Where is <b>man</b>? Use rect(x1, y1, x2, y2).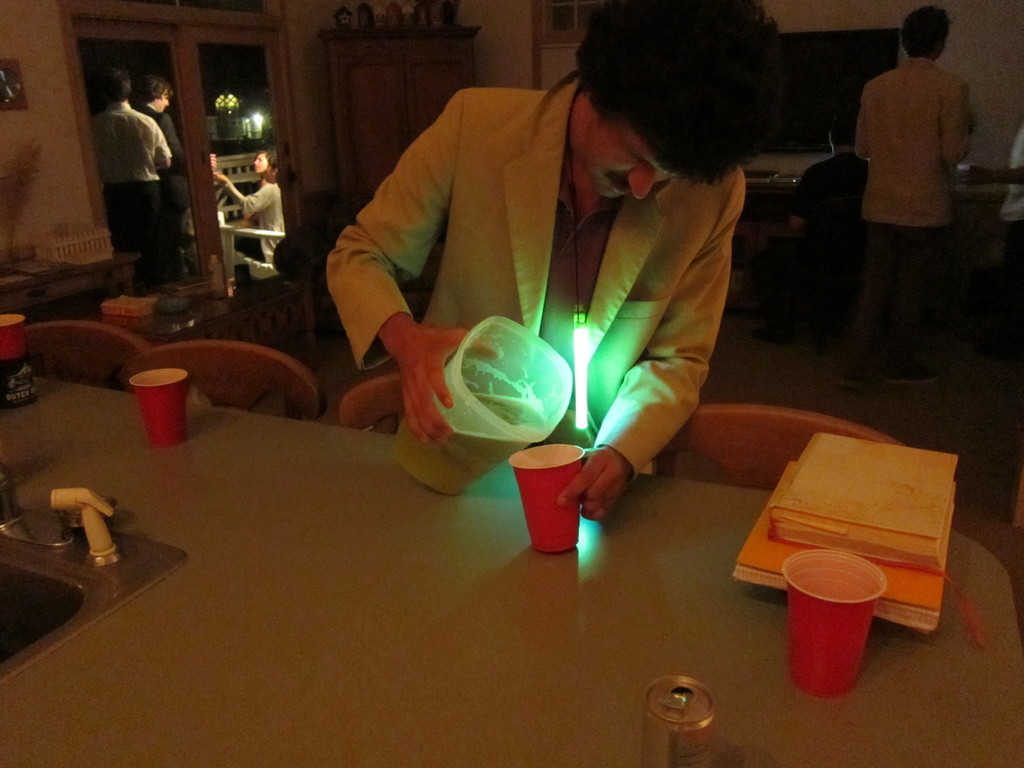
rect(86, 67, 178, 291).
